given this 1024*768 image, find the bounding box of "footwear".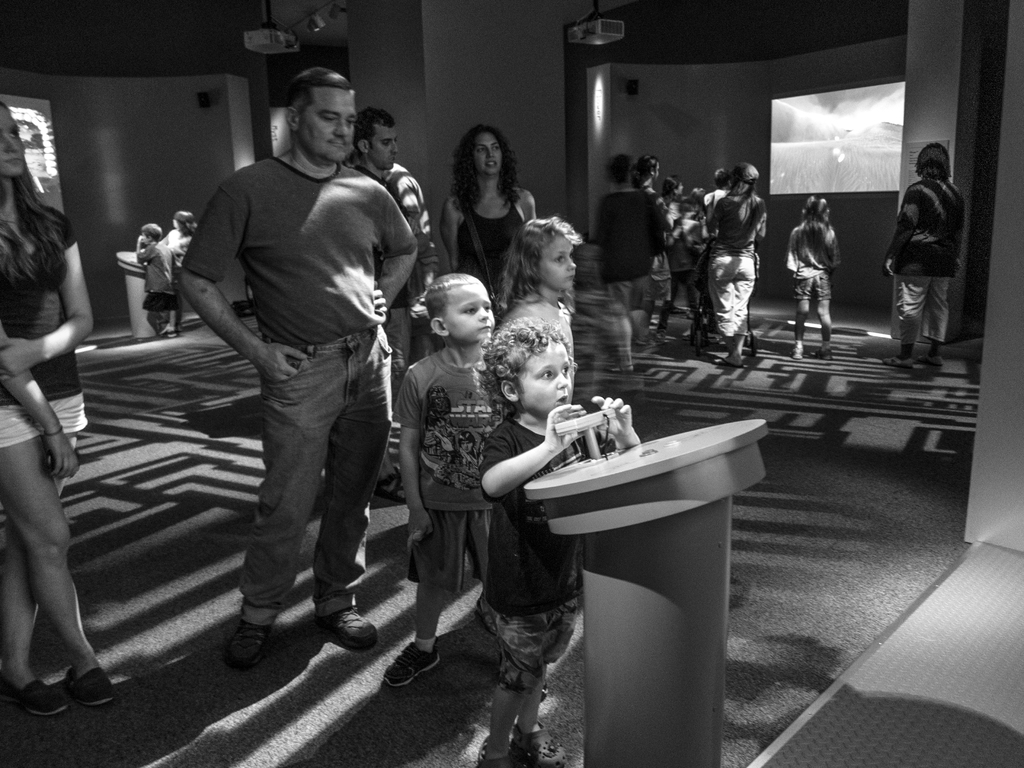
rect(513, 713, 567, 767).
